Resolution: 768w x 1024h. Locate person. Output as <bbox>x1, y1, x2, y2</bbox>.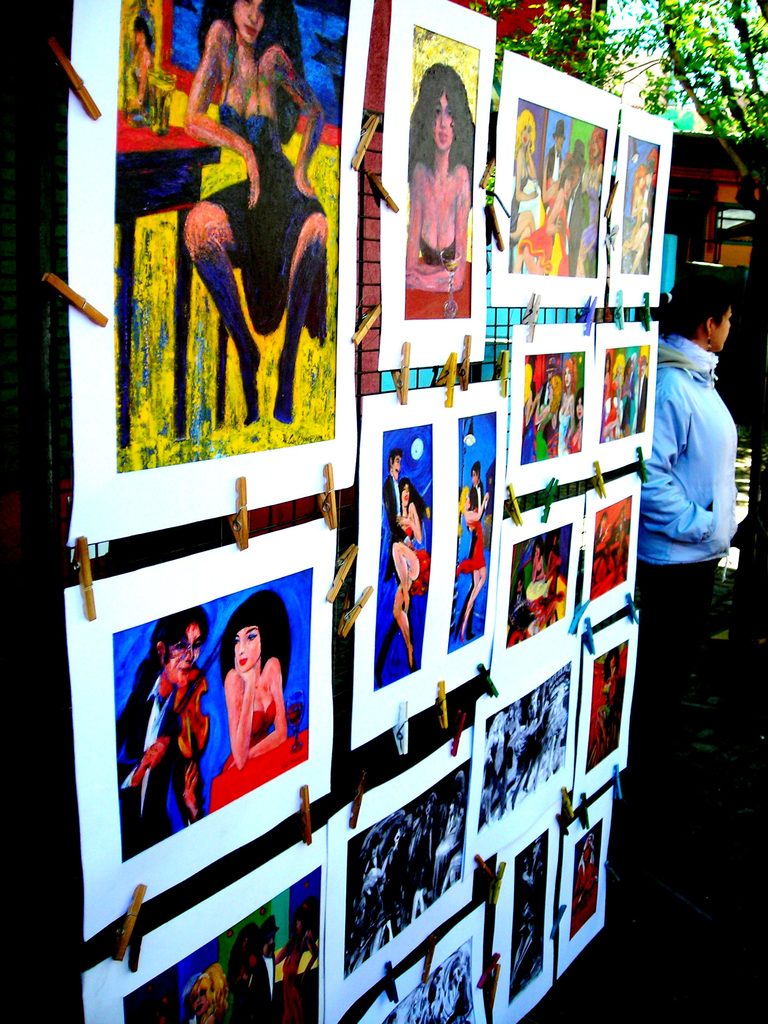
<bbox>612, 507, 630, 580</bbox>.
